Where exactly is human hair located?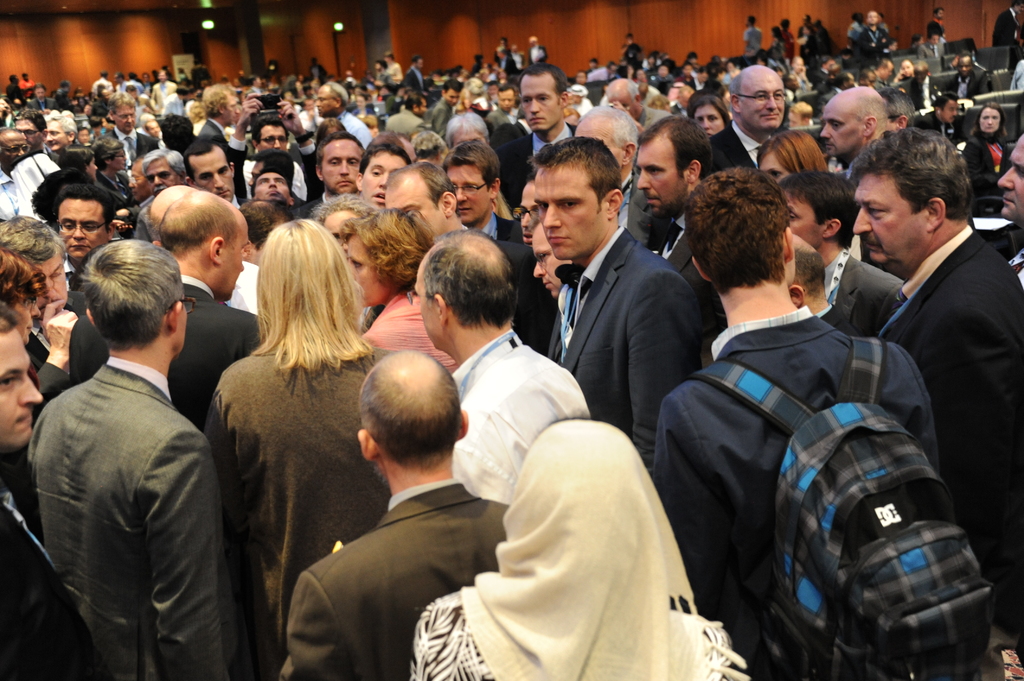
Its bounding box is bbox=(440, 135, 499, 192).
